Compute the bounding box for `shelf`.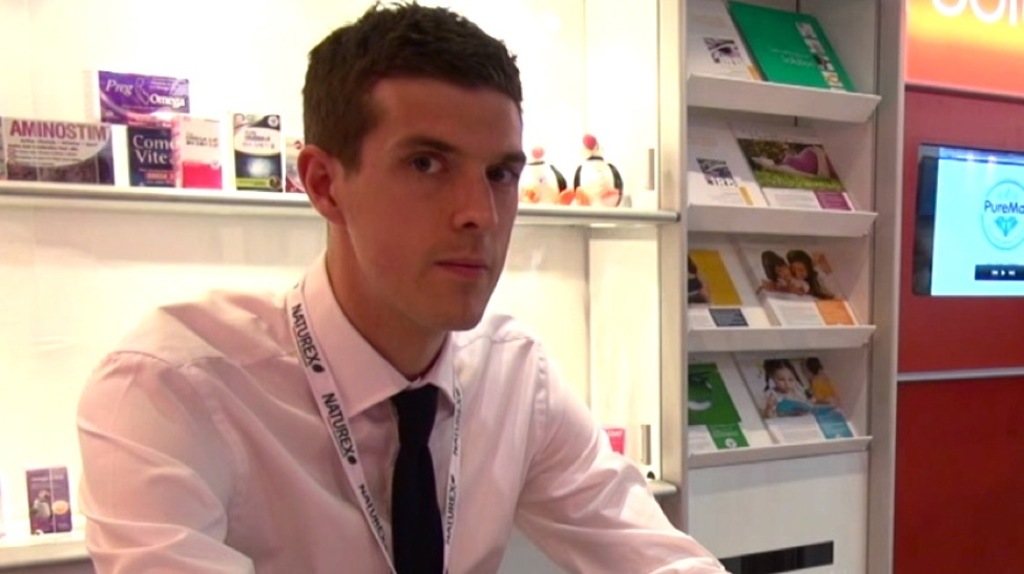
678 7 883 116.
